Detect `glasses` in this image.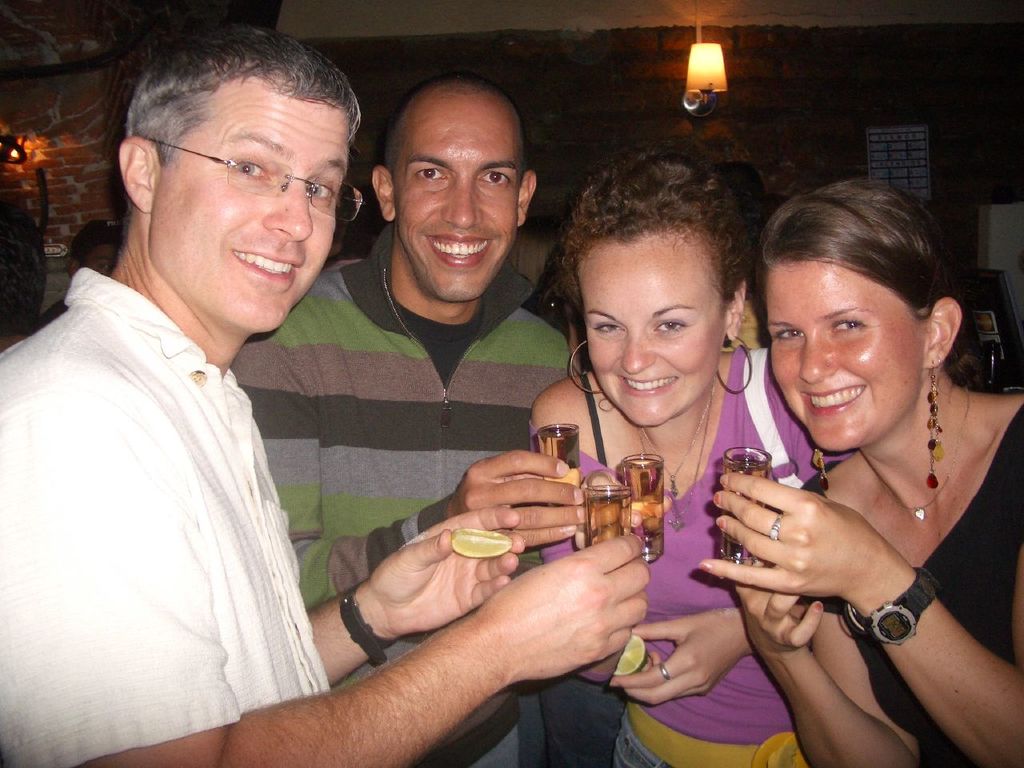
Detection: 143, 136, 366, 224.
